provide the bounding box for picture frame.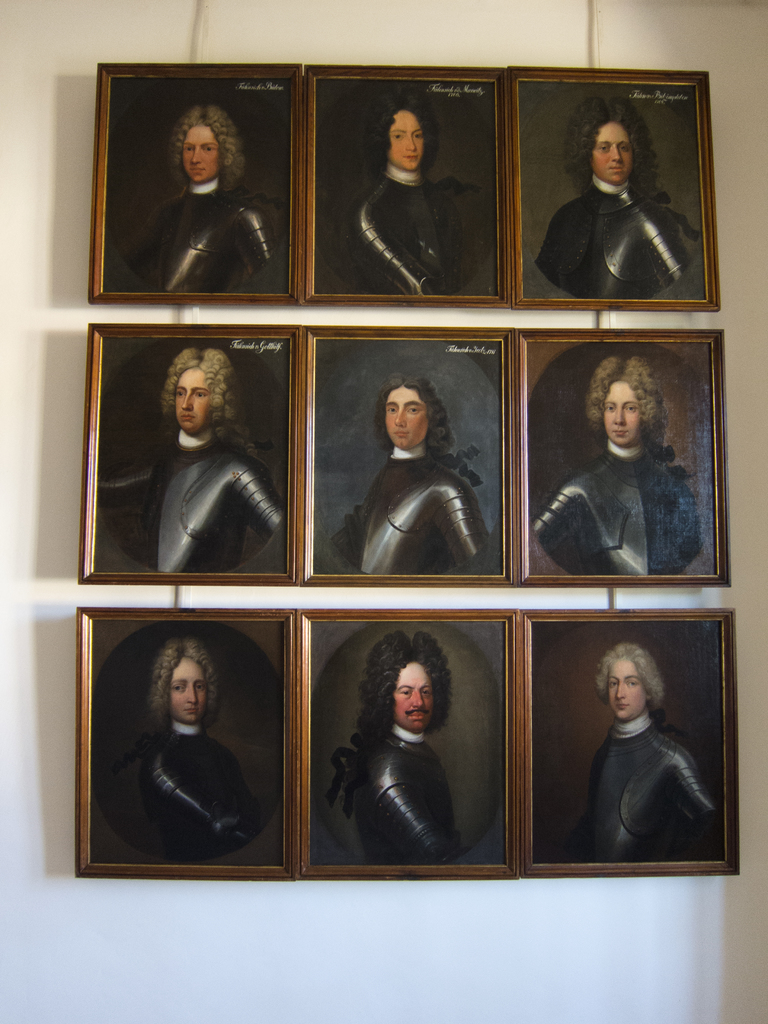
locate(513, 66, 721, 312).
